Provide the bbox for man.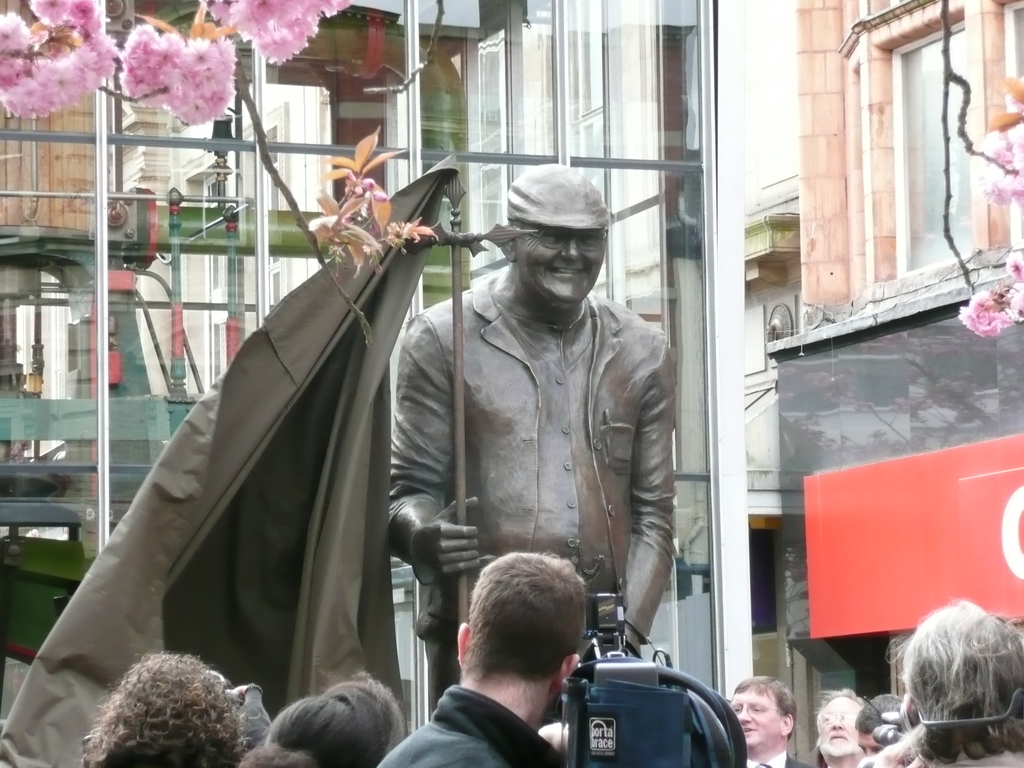
pyautogui.locateOnScreen(371, 552, 589, 767).
